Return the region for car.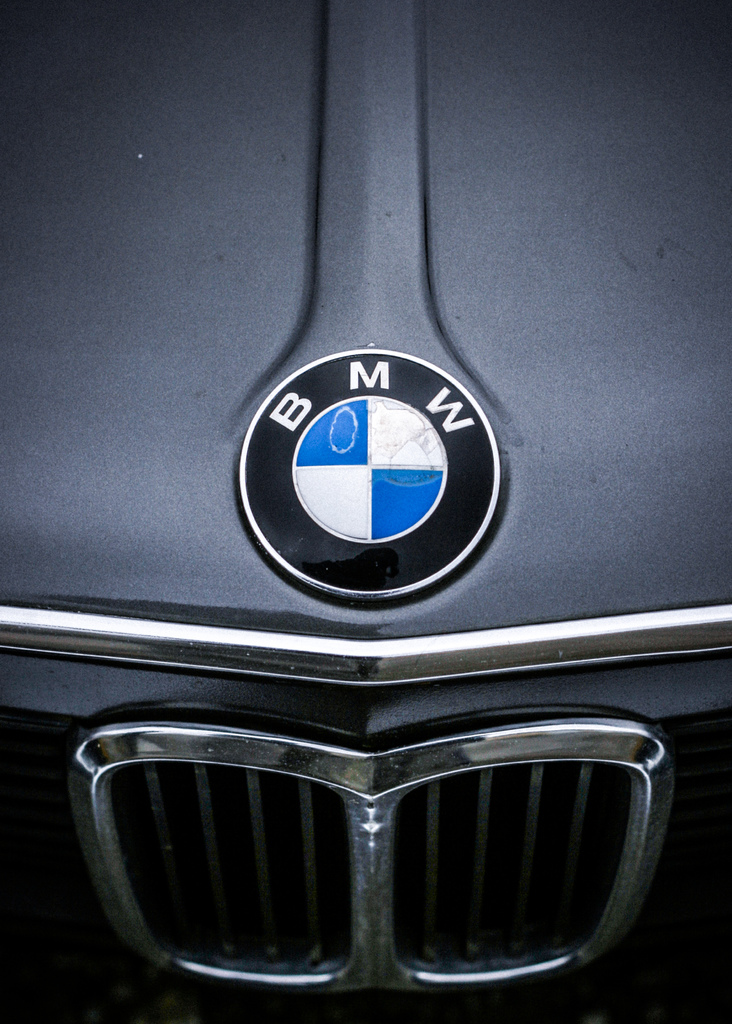
bbox=(0, 0, 731, 1023).
